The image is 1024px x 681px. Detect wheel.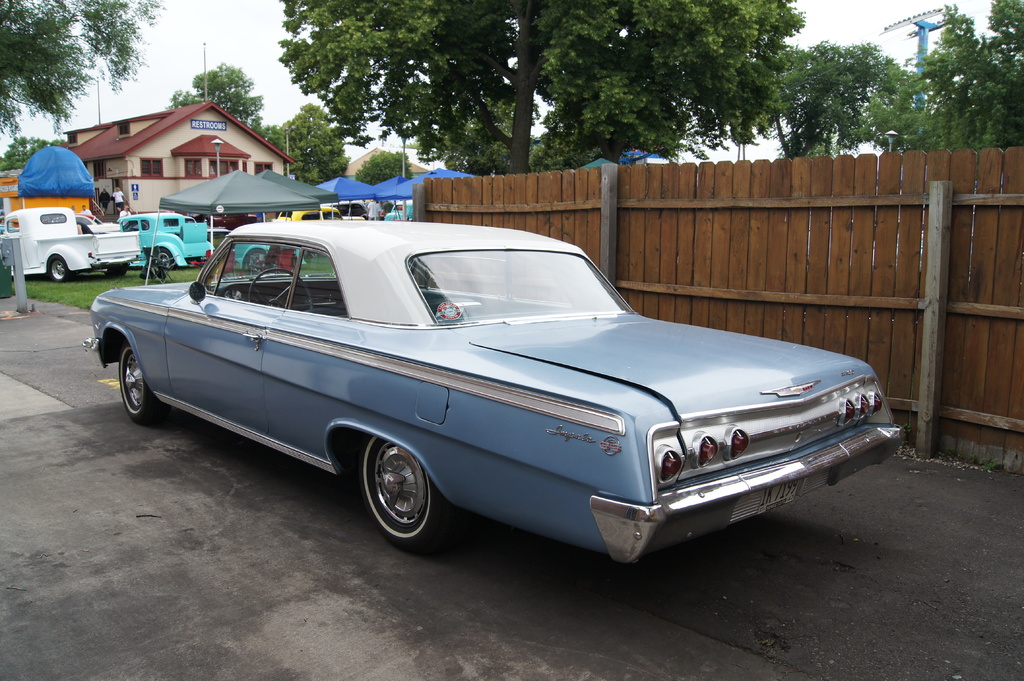
Detection: bbox(354, 446, 438, 545).
